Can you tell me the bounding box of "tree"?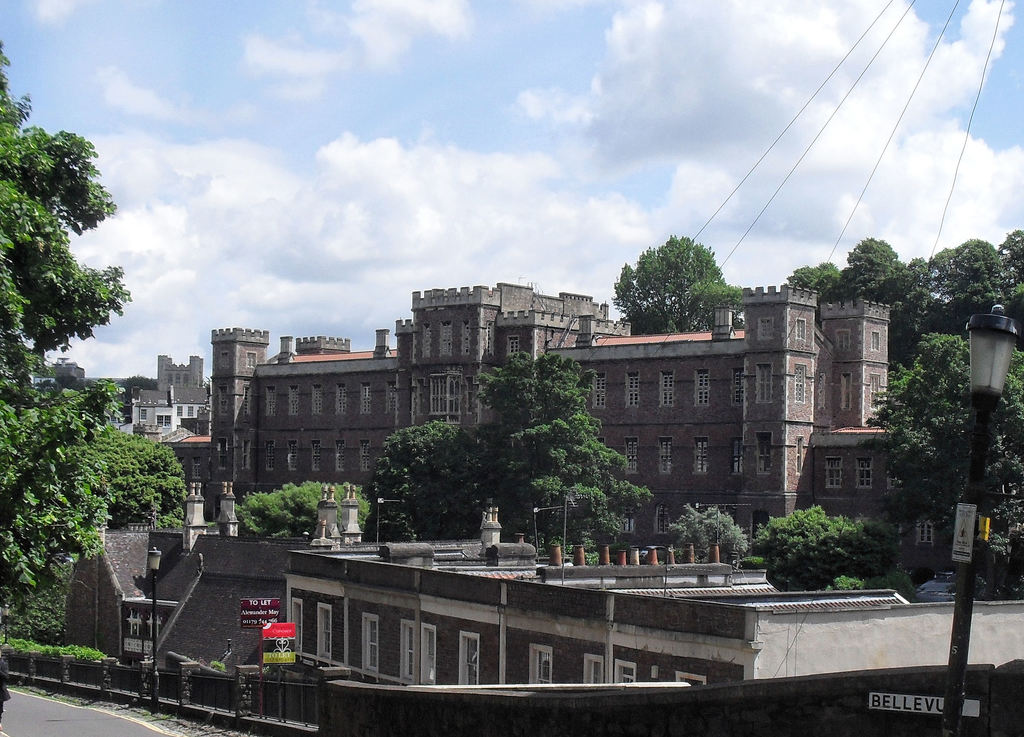
<box>785,257,840,298</box>.
